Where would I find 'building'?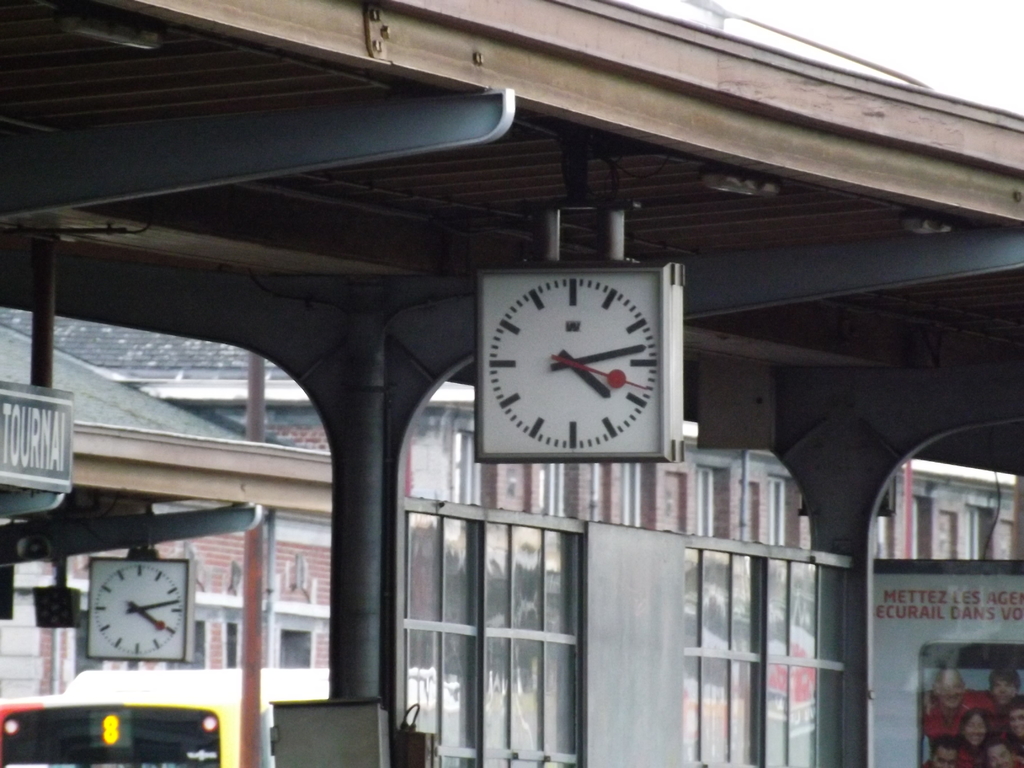
At detection(0, 308, 1023, 767).
